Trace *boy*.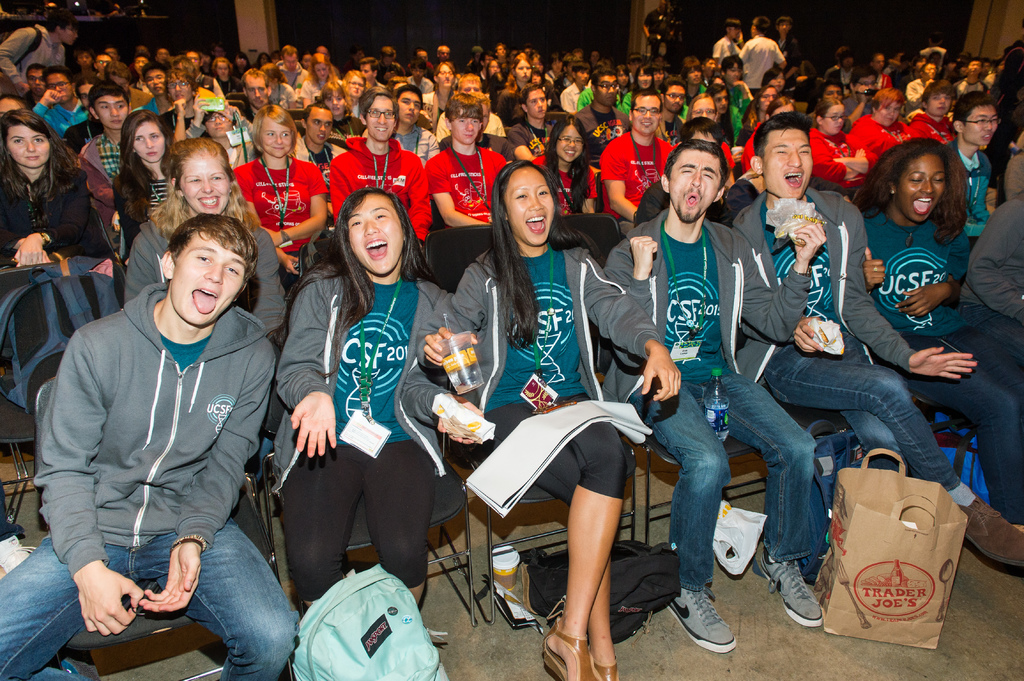
Traced to [600, 141, 821, 653].
